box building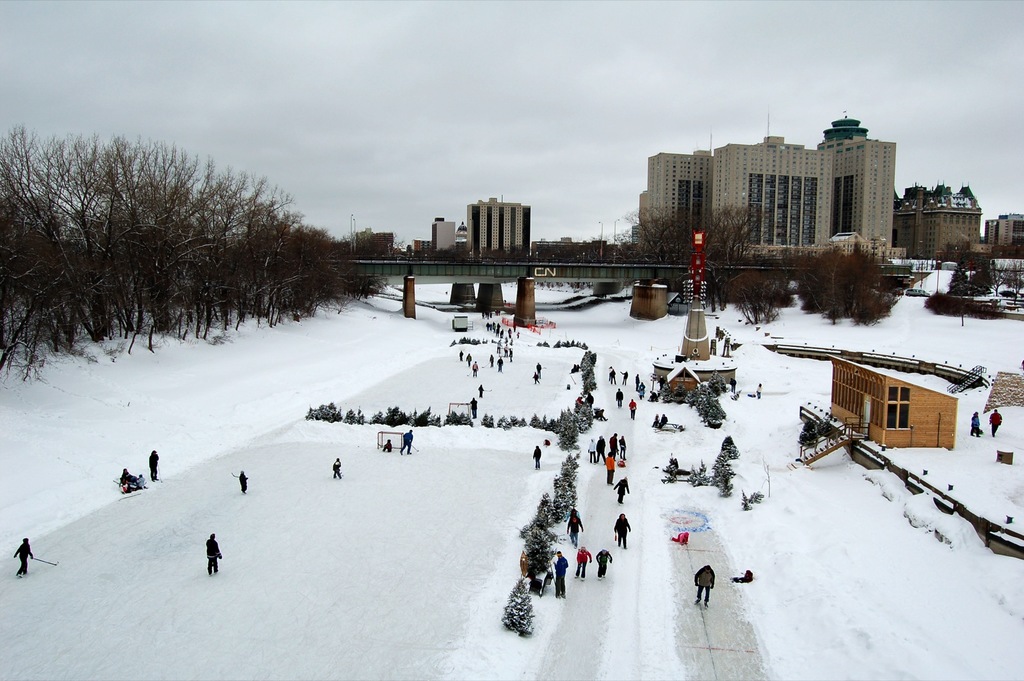
BBox(456, 221, 472, 243)
